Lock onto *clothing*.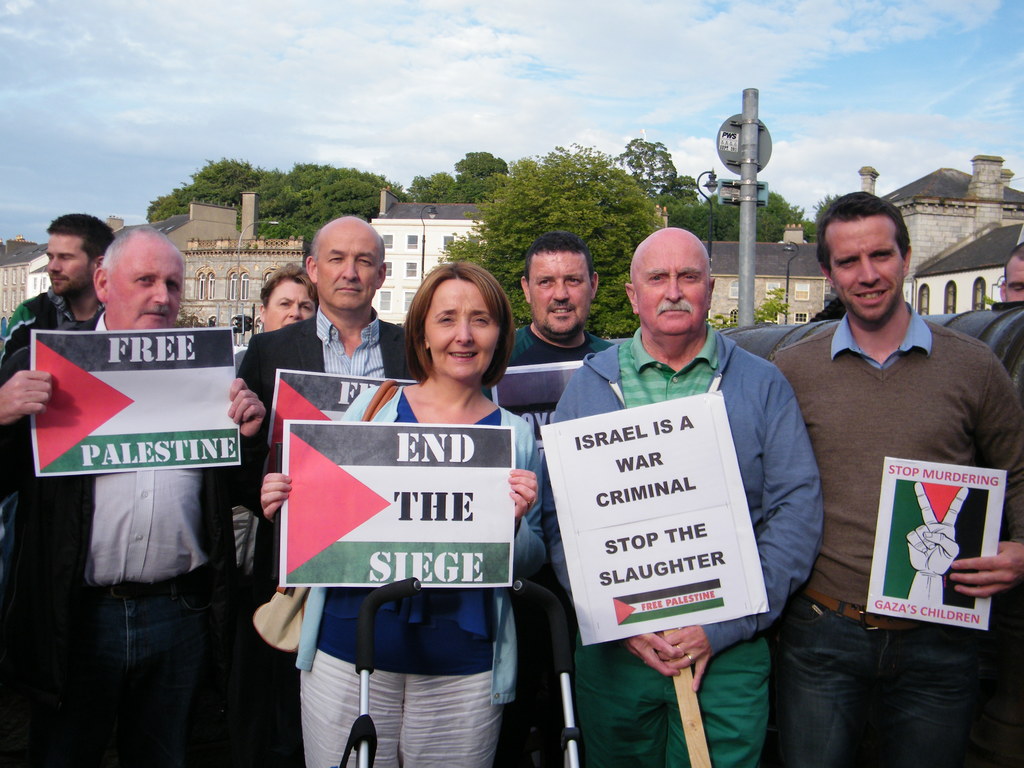
Locked: Rect(551, 320, 826, 767).
